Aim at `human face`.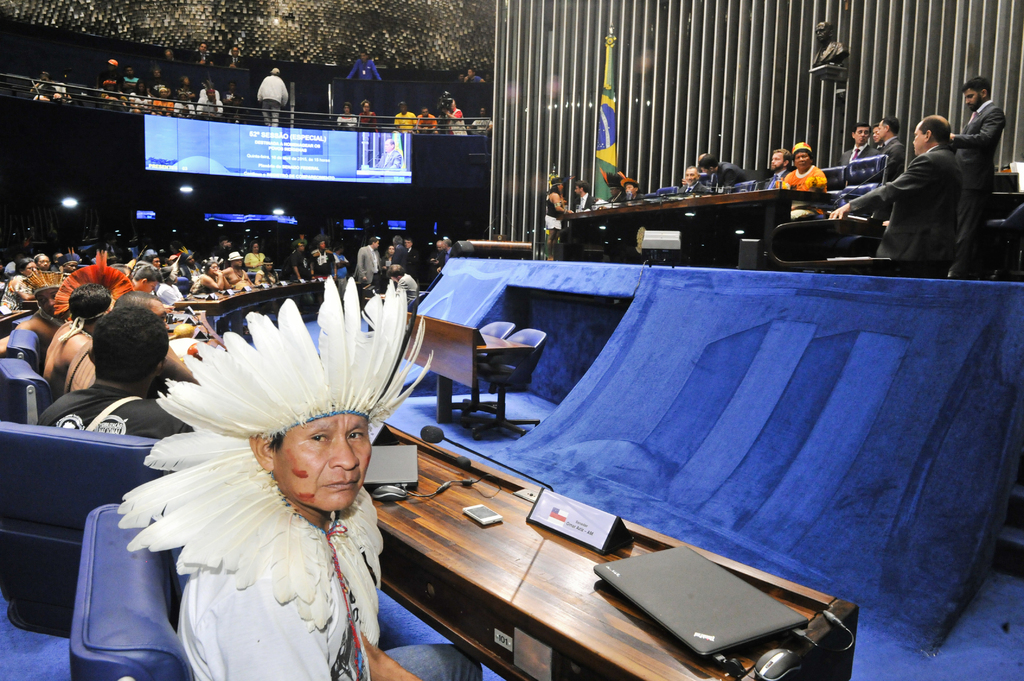
Aimed at <bbox>468, 70, 472, 77</bbox>.
